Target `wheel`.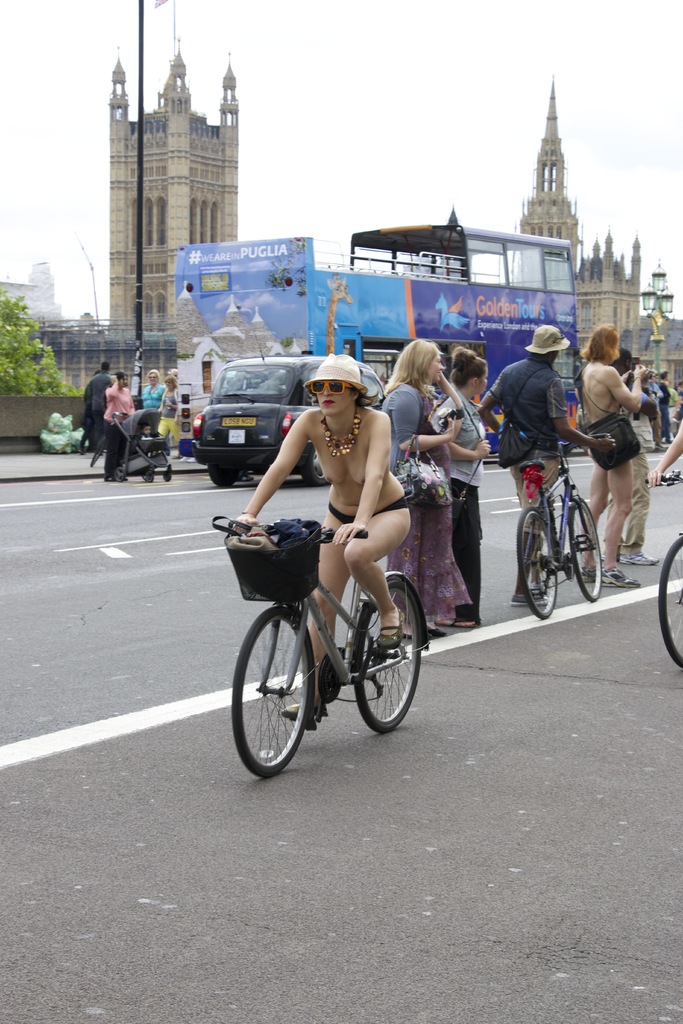
Target region: detection(300, 448, 325, 486).
